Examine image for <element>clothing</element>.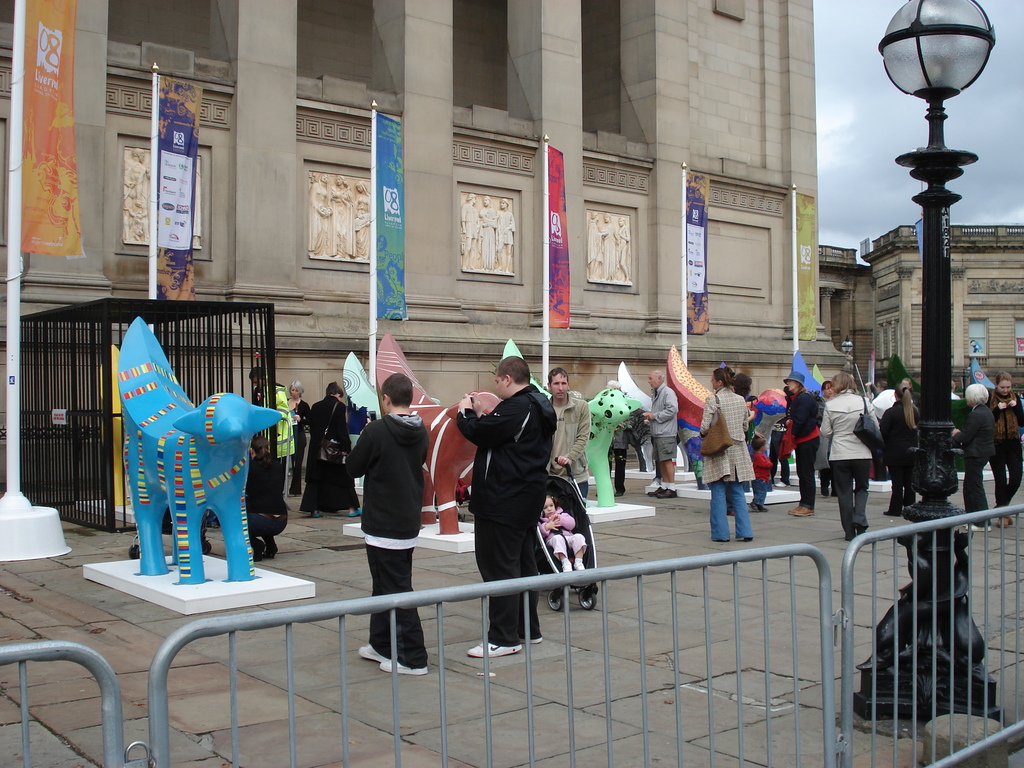
Examination result: <bbox>985, 385, 1023, 508</bbox>.
